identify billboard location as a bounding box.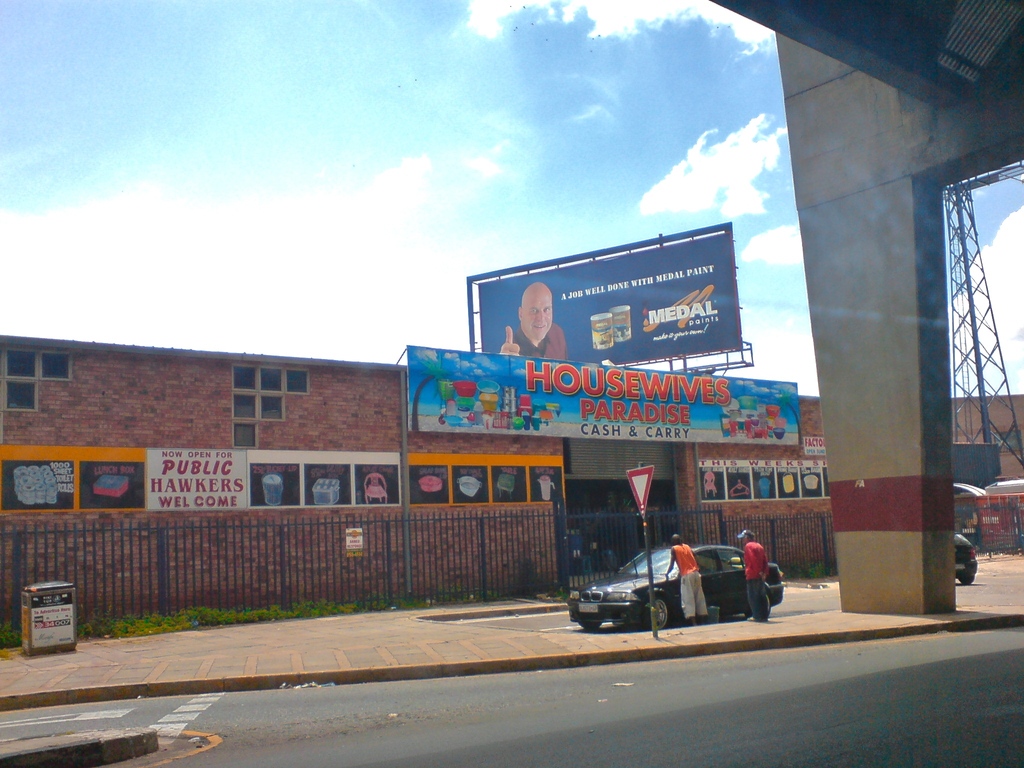
box=[1, 442, 150, 508].
